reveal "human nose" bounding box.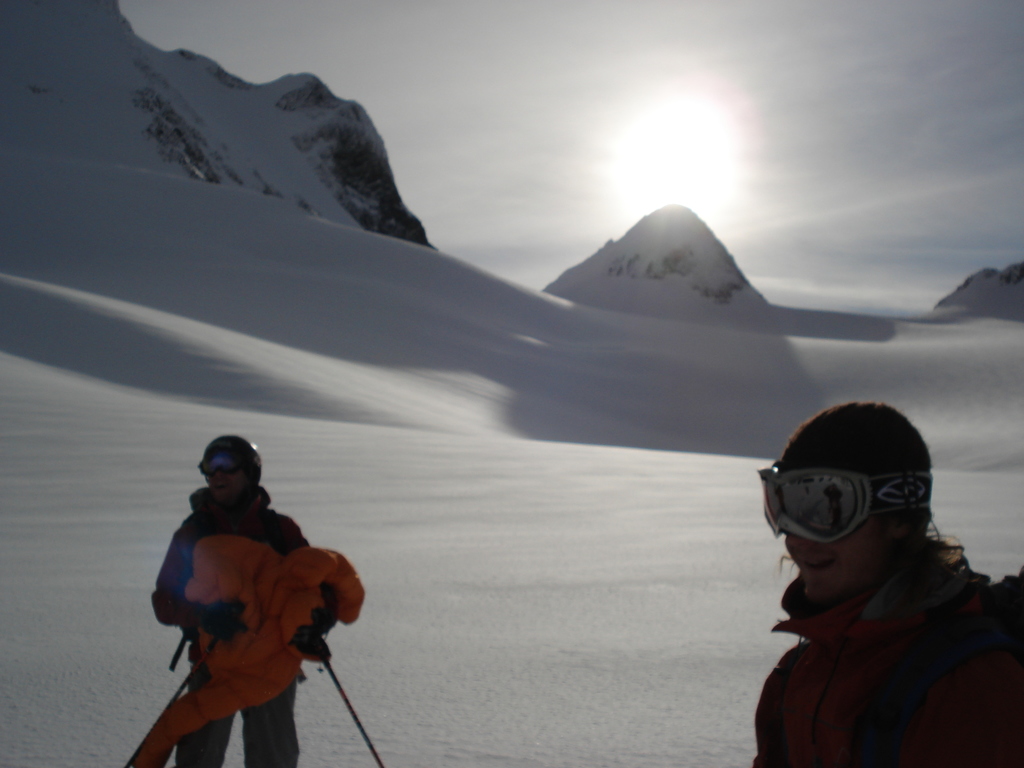
Revealed: 784 536 804 559.
